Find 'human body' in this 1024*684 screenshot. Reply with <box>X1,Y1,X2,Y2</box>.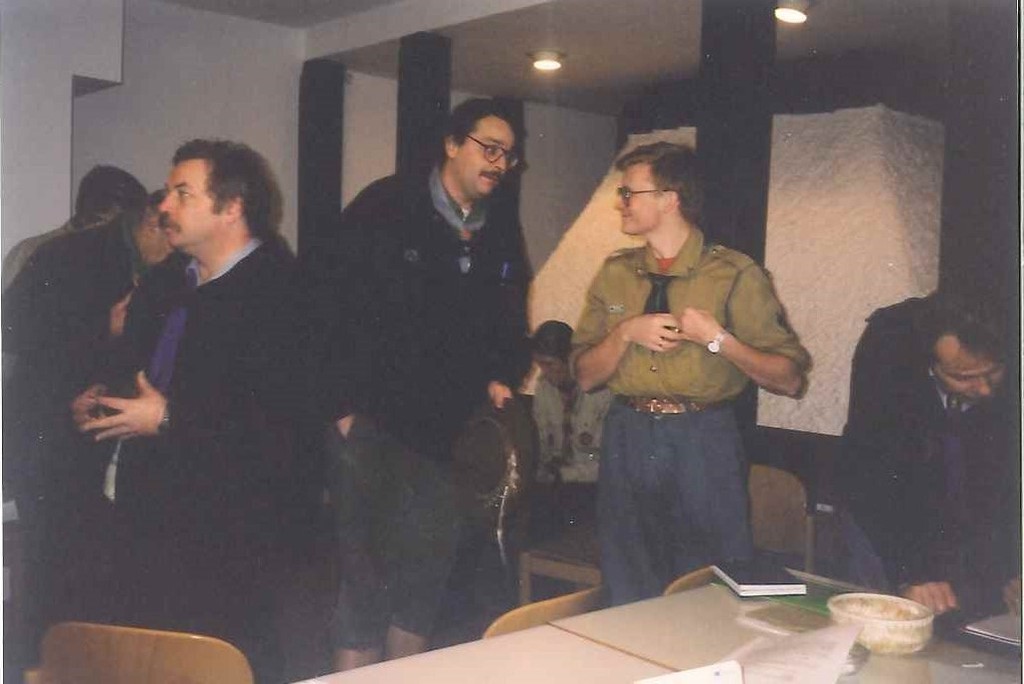
<box>299,100,545,676</box>.
